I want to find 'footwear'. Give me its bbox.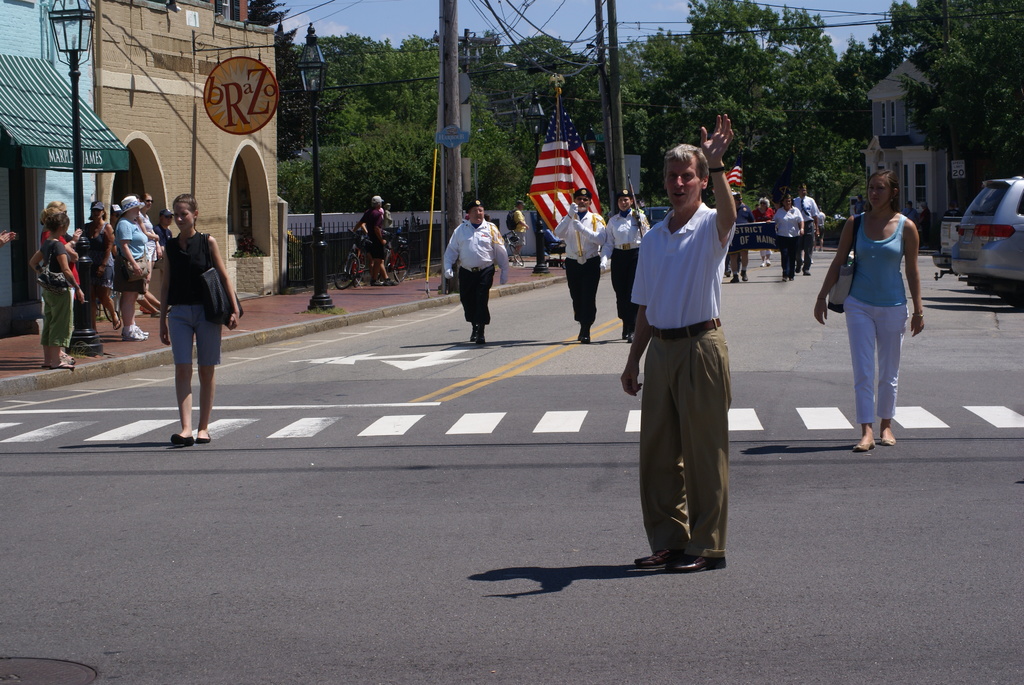
x1=195, y1=431, x2=215, y2=442.
